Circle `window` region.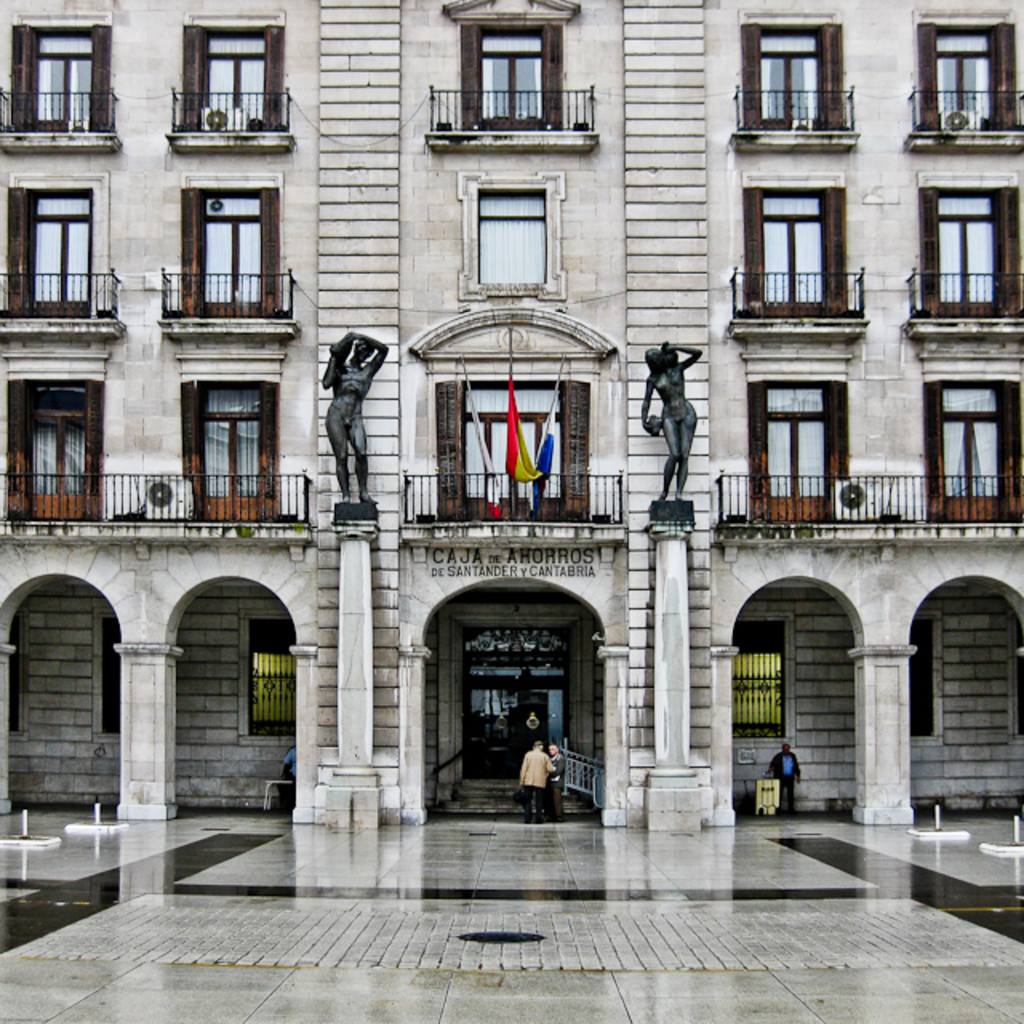
Region: <region>726, 622, 789, 742</region>.
